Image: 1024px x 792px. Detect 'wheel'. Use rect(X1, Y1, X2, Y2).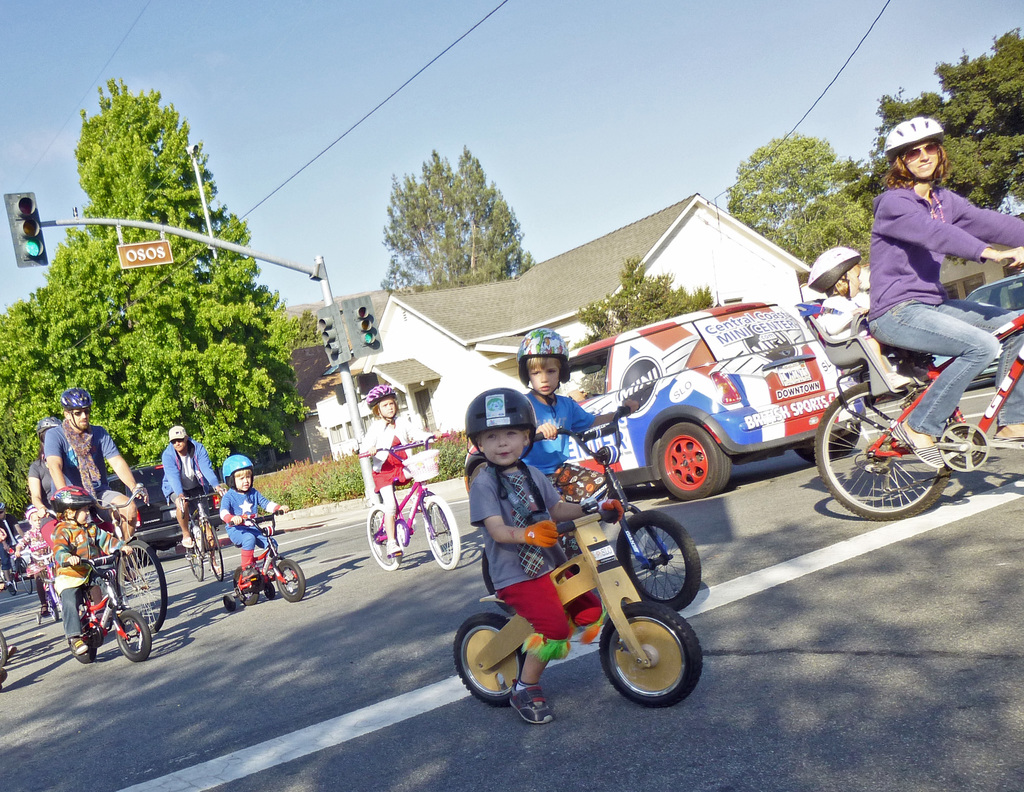
rect(795, 423, 859, 463).
